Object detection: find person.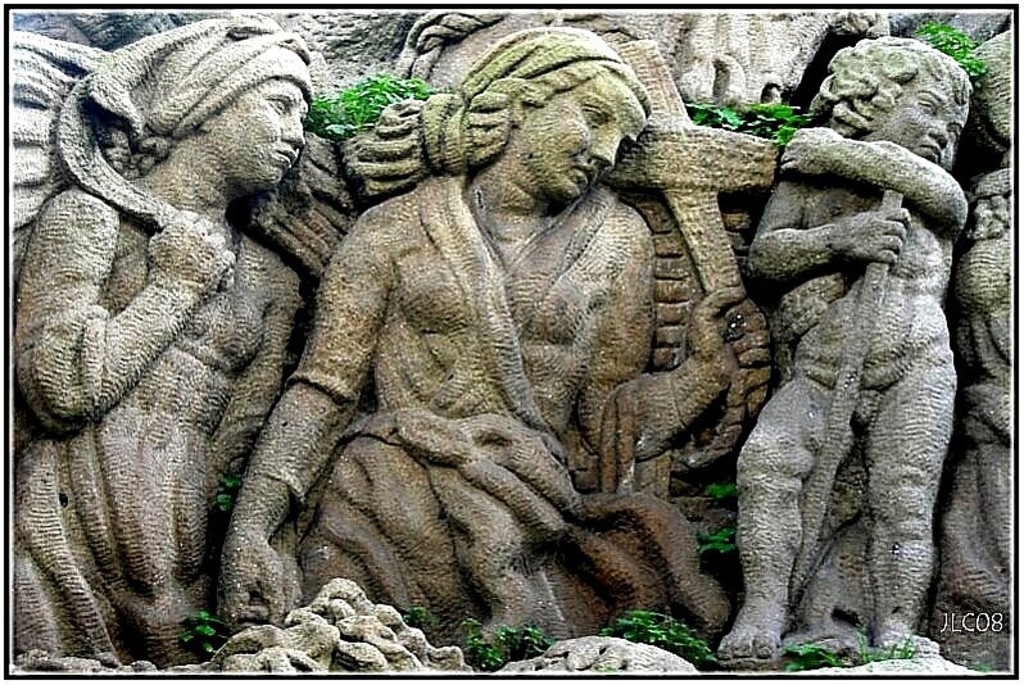
box=[739, 40, 961, 655].
